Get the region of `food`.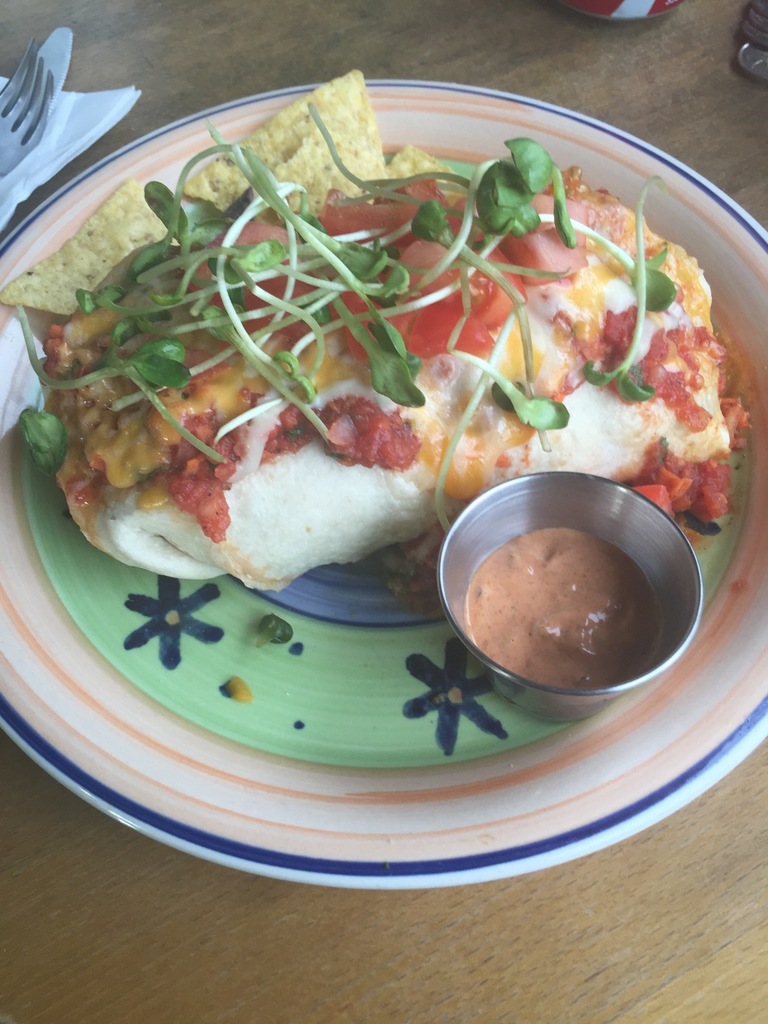
<region>60, 113, 705, 574</region>.
